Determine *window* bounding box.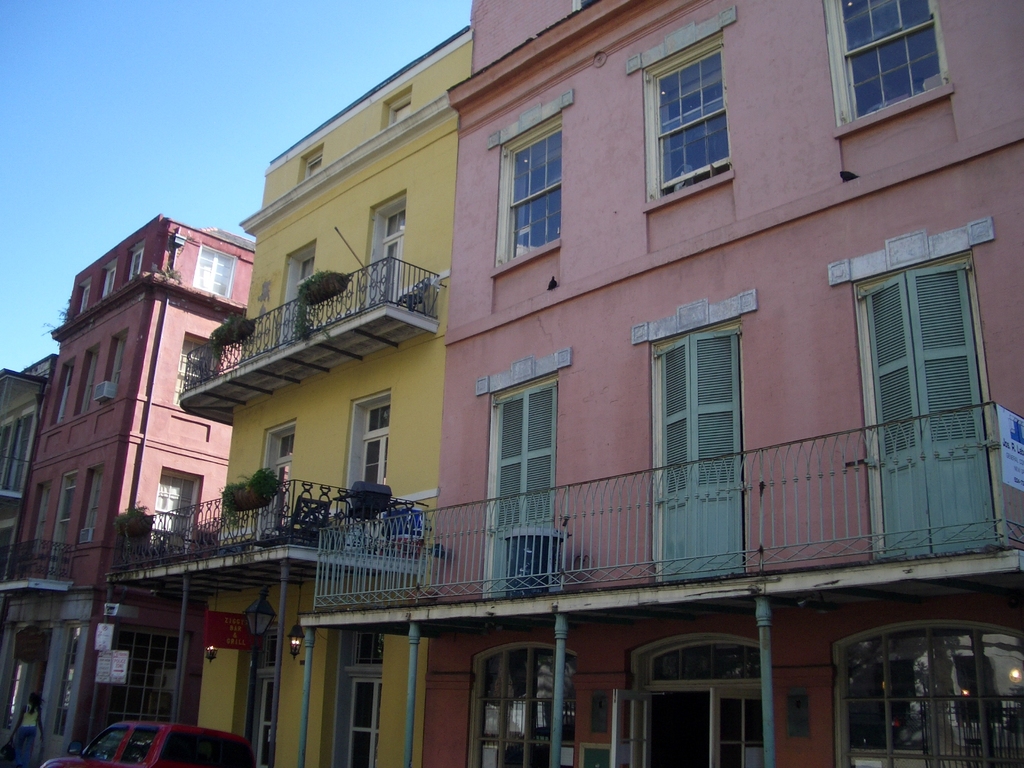
Determined: pyautogui.locateOnScreen(154, 479, 194, 550).
